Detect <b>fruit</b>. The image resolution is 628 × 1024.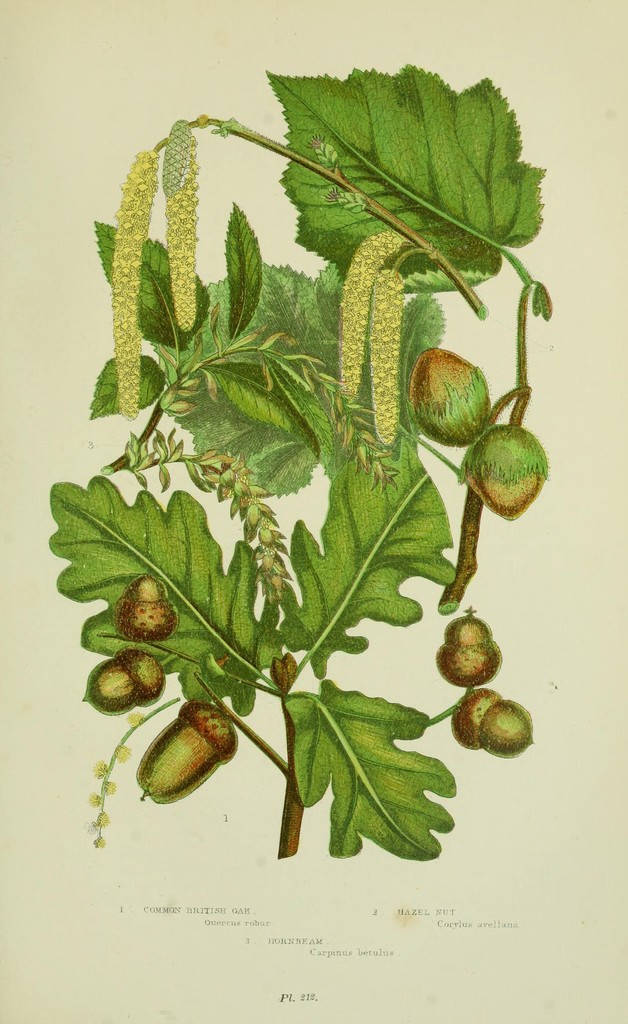
select_region(439, 614, 510, 672).
